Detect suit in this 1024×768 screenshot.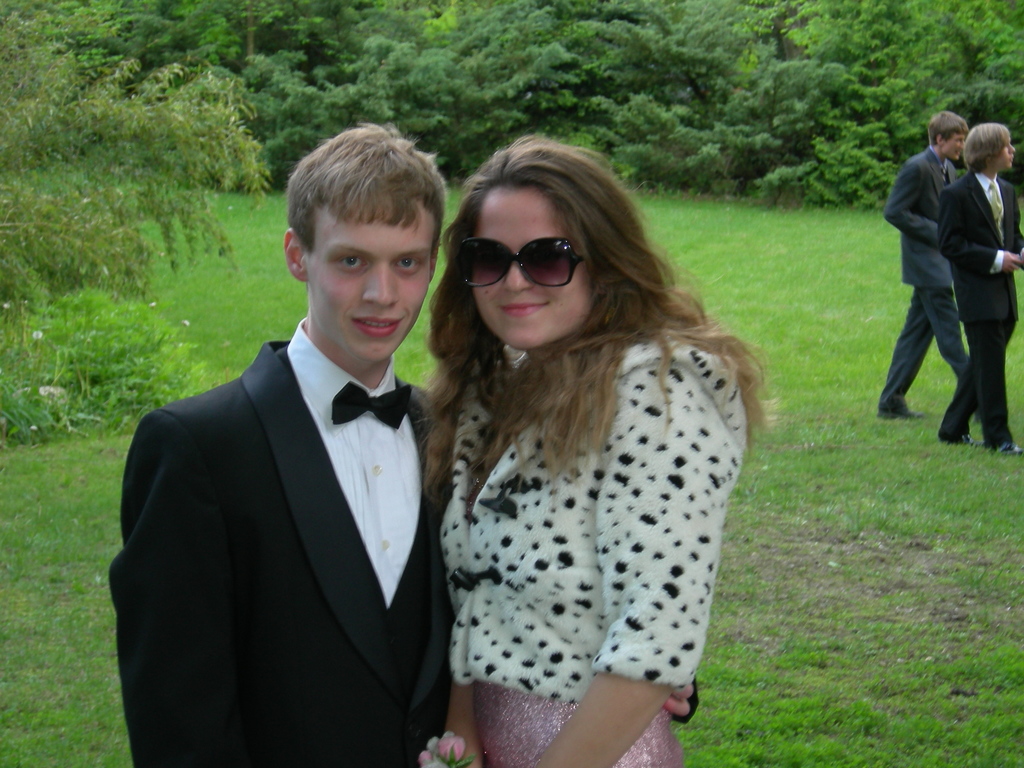
Detection: (880,145,970,409).
